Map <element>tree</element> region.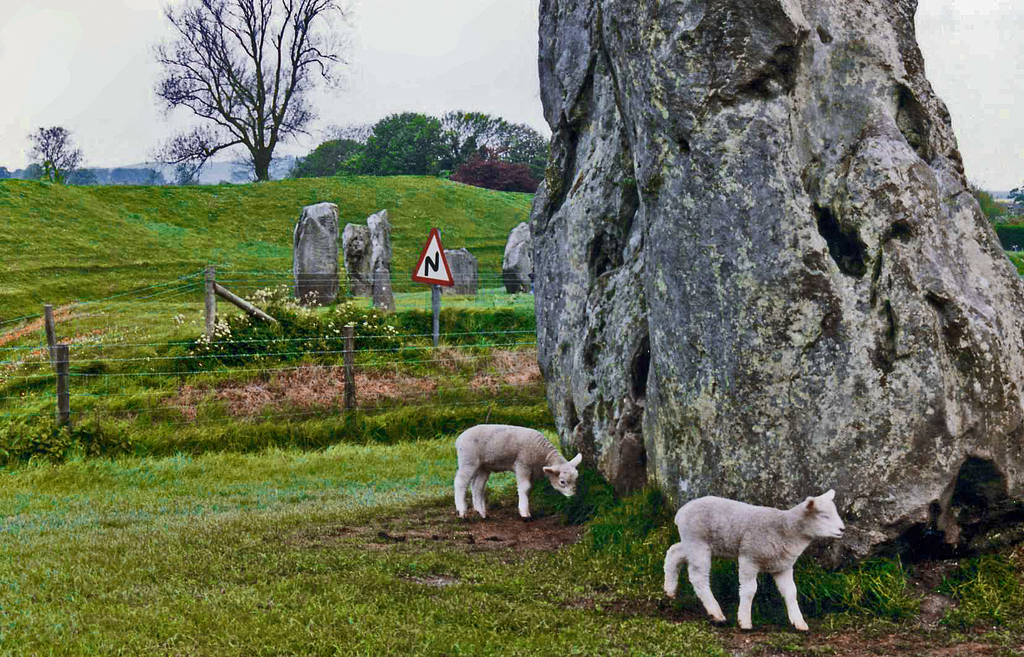
Mapped to {"left": 32, "top": 127, "right": 82, "bottom": 193}.
